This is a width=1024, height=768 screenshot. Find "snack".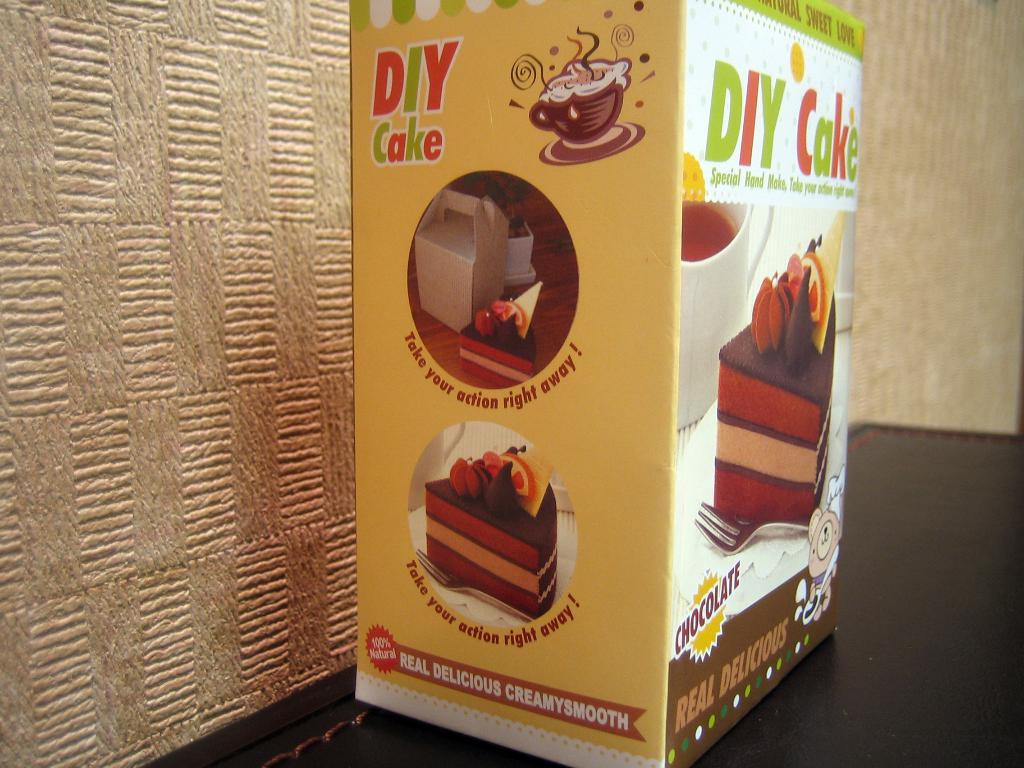
Bounding box: [716,211,844,524].
